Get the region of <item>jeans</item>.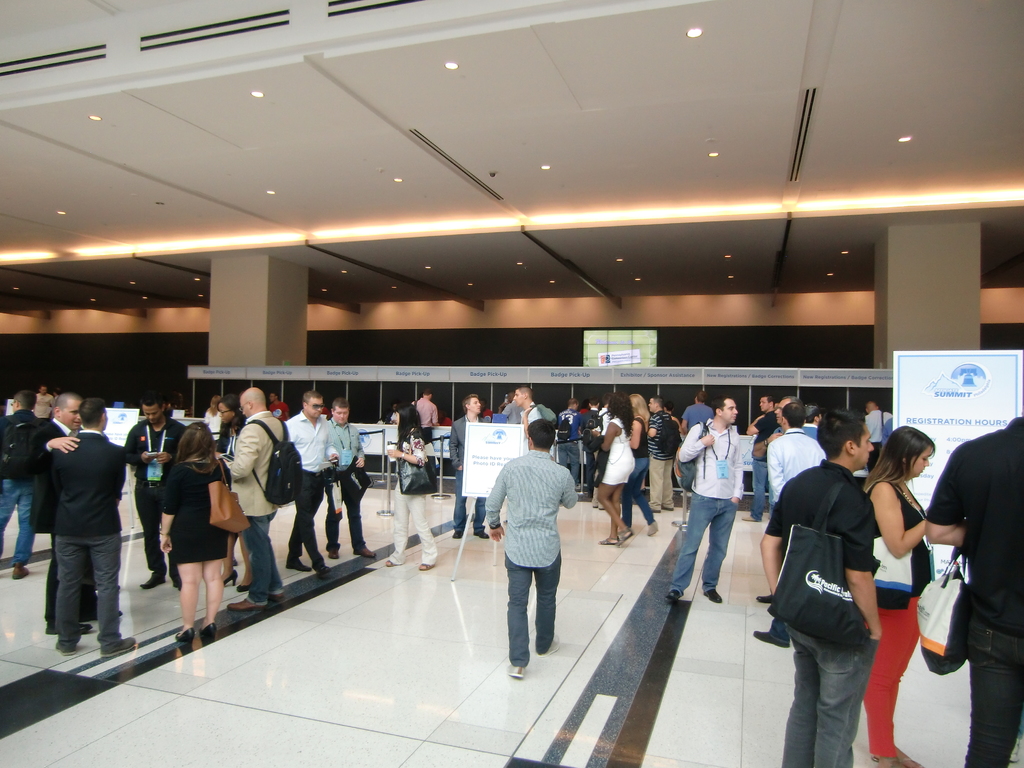
bbox=[623, 458, 655, 524].
